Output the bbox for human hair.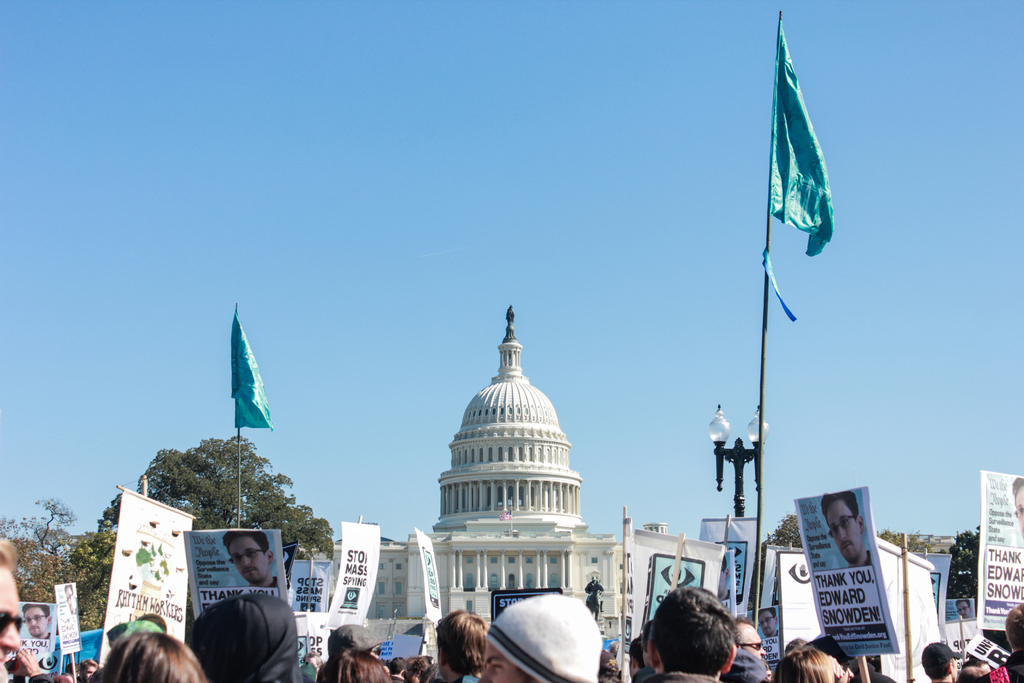
<box>641,622,652,655</box>.
